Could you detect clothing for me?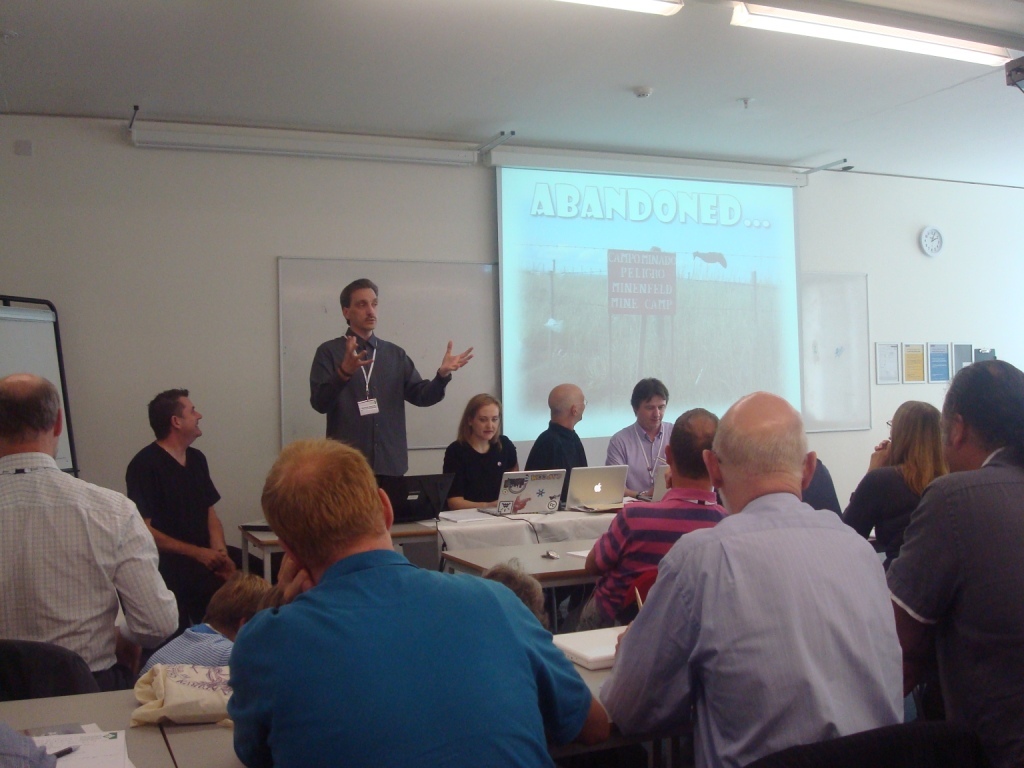
Detection result: <region>0, 448, 182, 692</region>.
